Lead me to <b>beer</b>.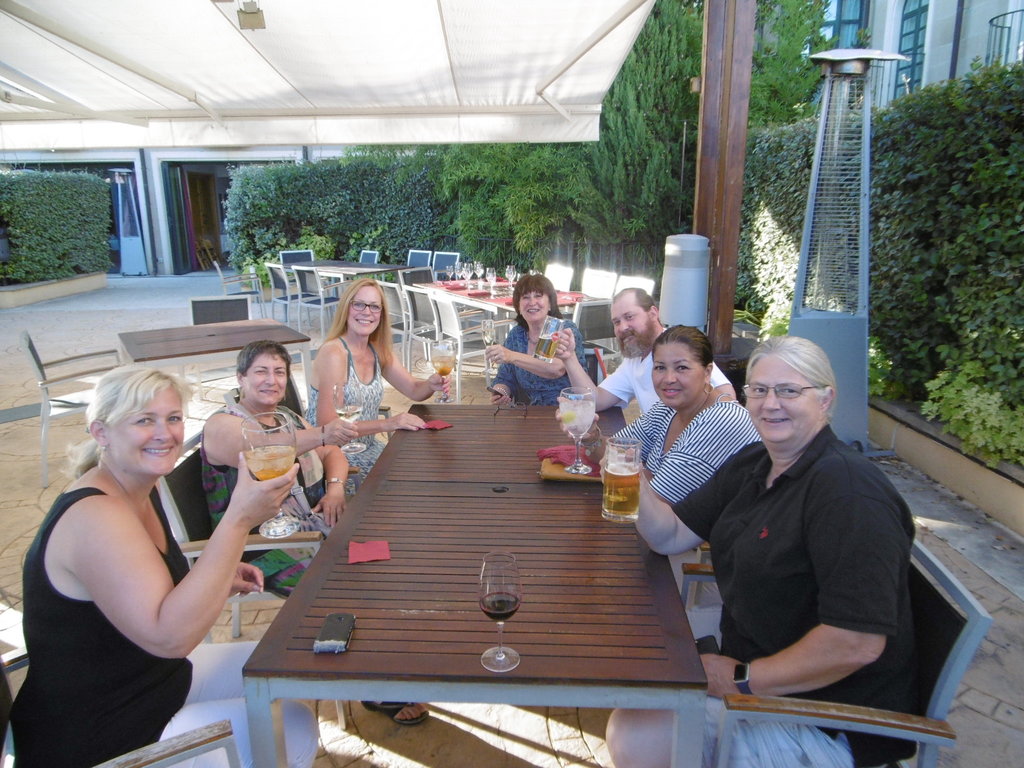
Lead to rect(598, 440, 641, 513).
